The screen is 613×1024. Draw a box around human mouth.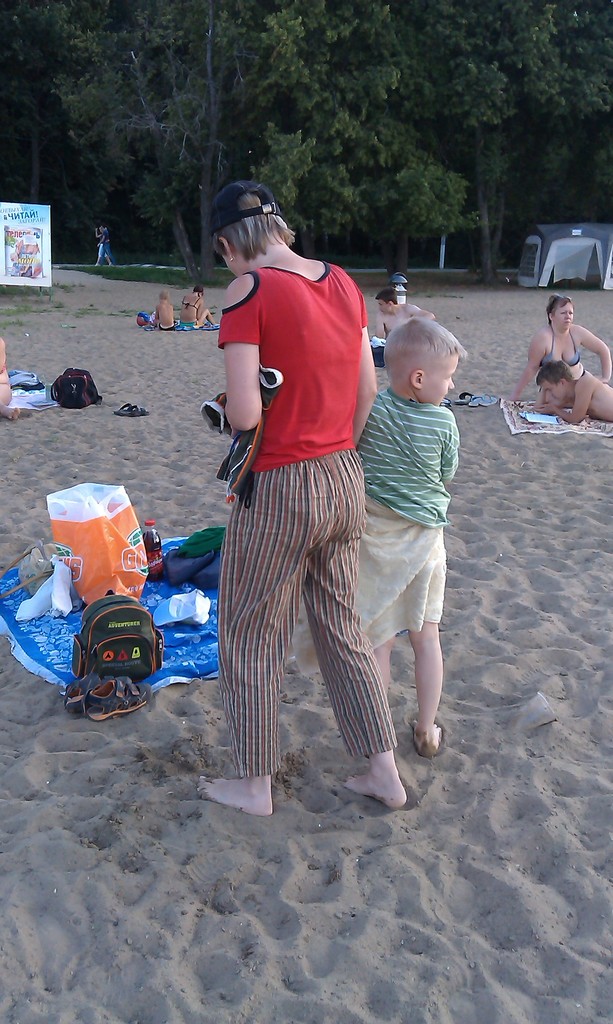
left=563, top=322, right=570, bottom=327.
